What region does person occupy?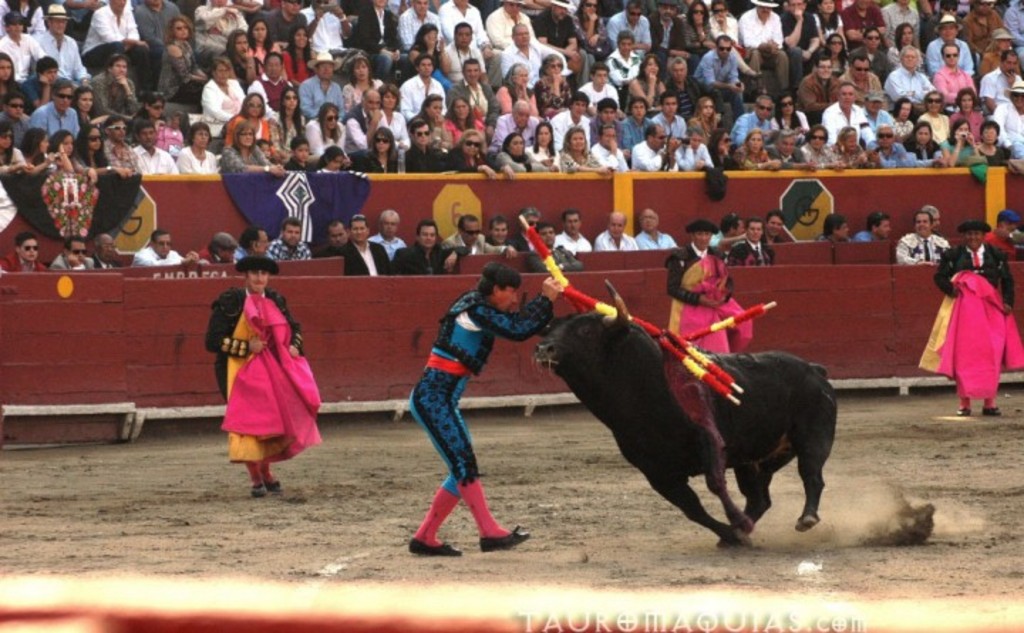
<bbox>131, 0, 188, 51</bbox>.
